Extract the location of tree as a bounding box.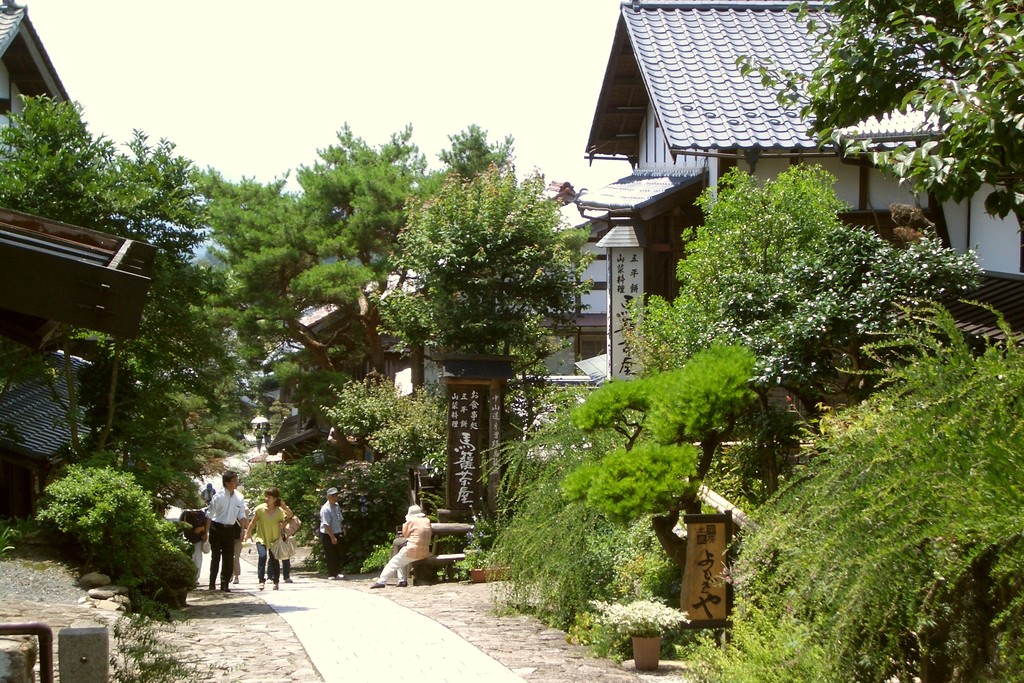
x1=284 y1=264 x2=381 y2=333.
